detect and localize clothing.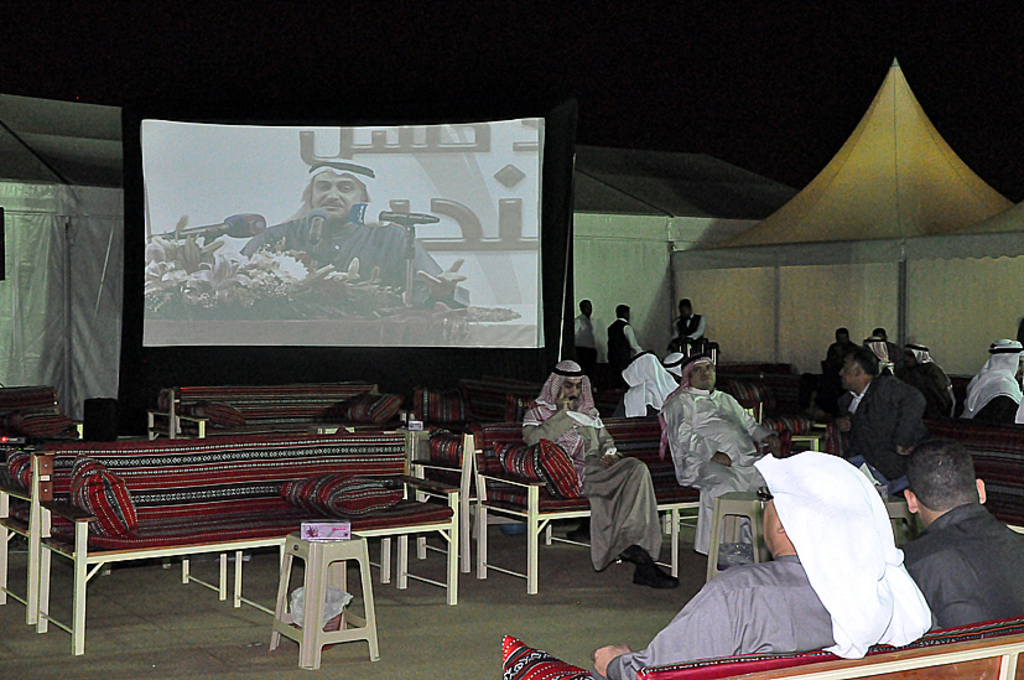
Localized at left=837, top=372, right=931, bottom=499.
